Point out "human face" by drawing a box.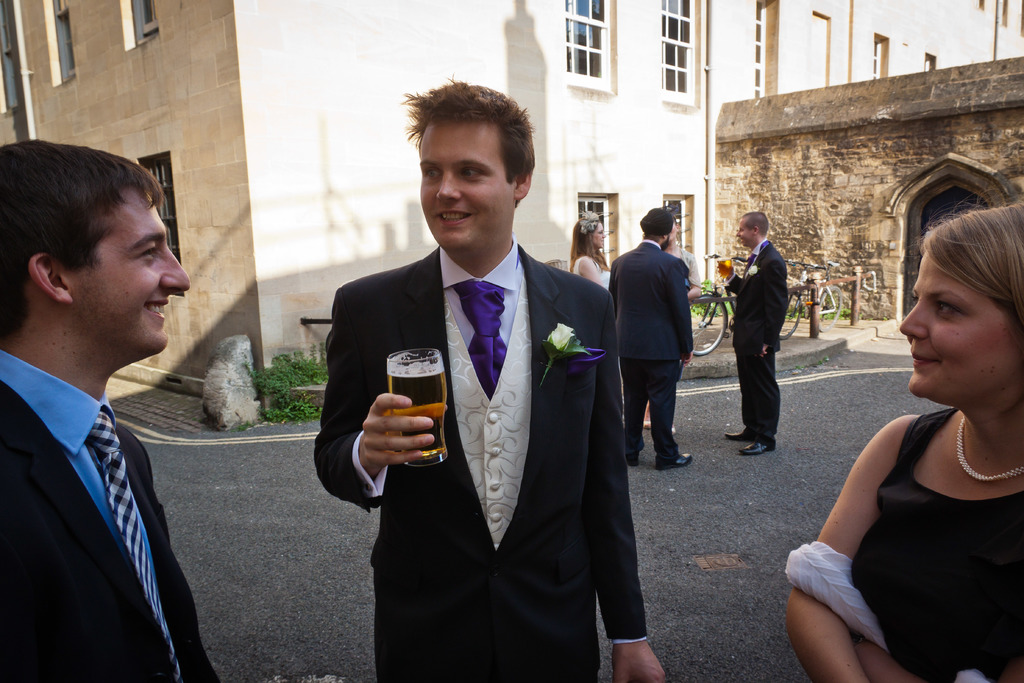
crop(900, 245, 1011, 389).
